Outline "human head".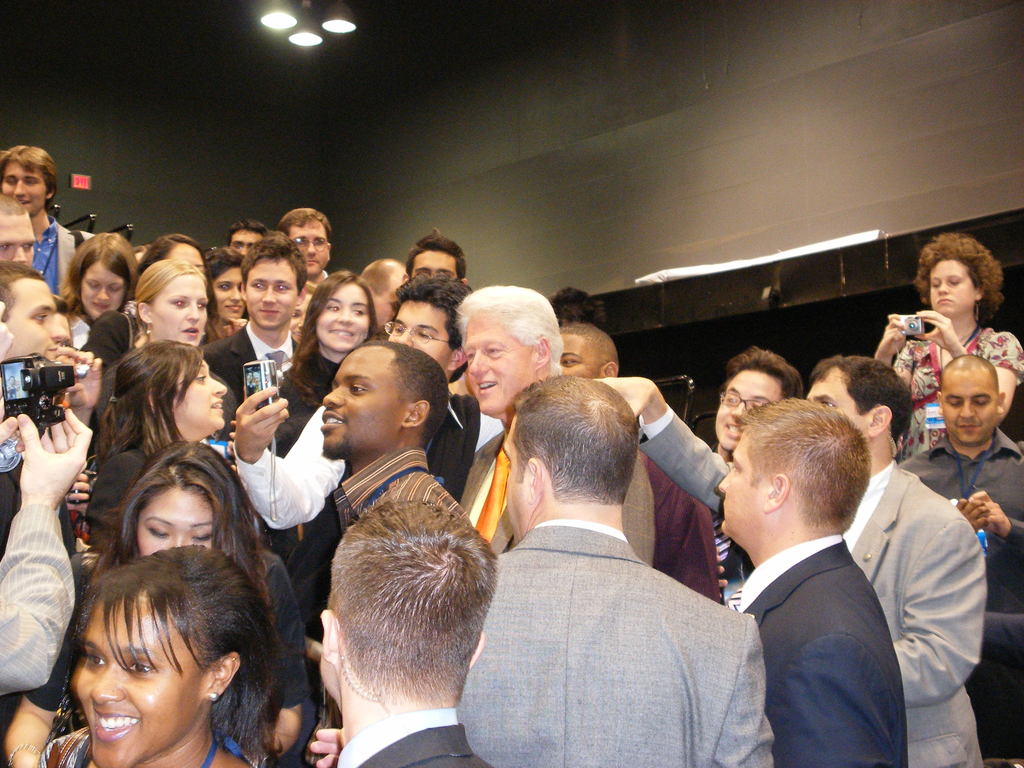
Outline: <box>58,561,276,750</box>.
